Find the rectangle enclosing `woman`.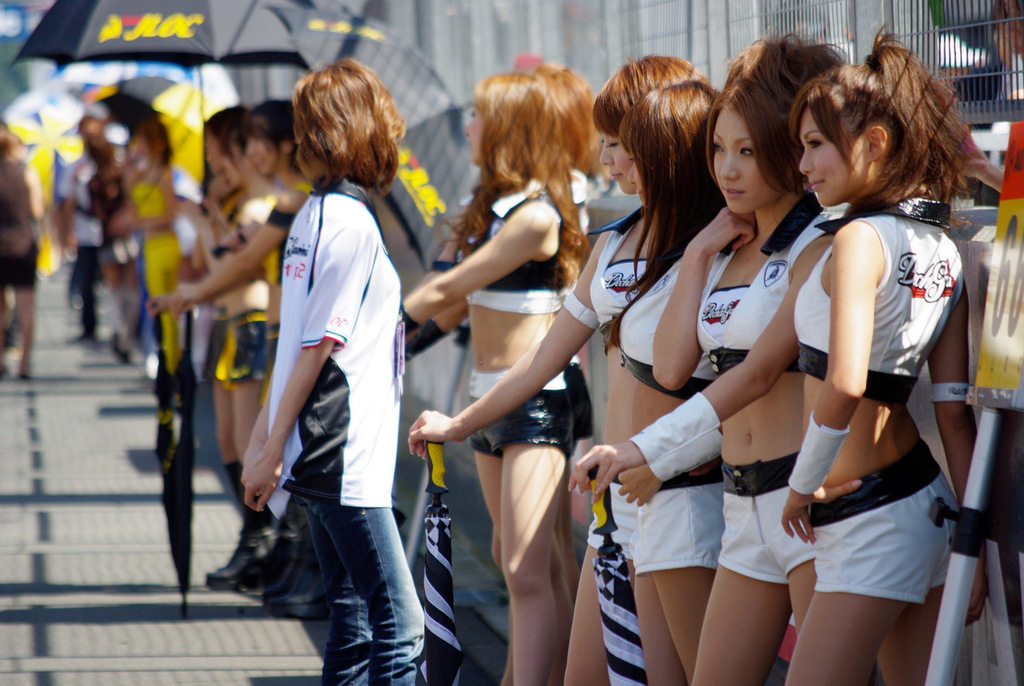
bbox=(241, 56, 425, 685).
